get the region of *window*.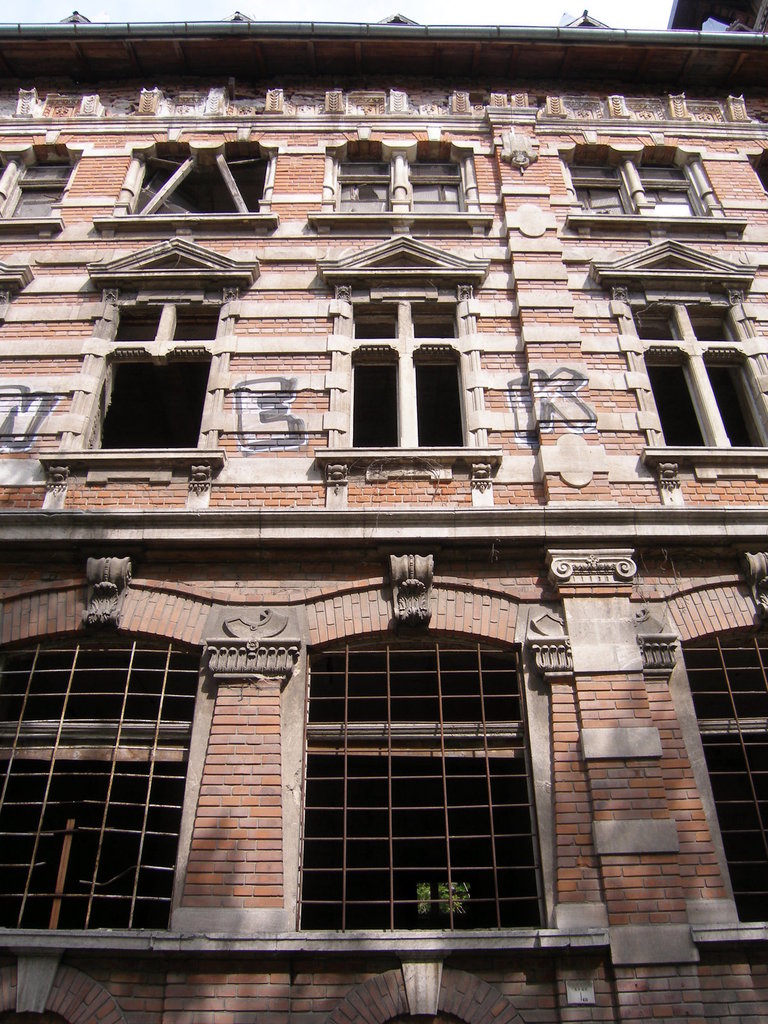
region(0, 552, 191, 929).
